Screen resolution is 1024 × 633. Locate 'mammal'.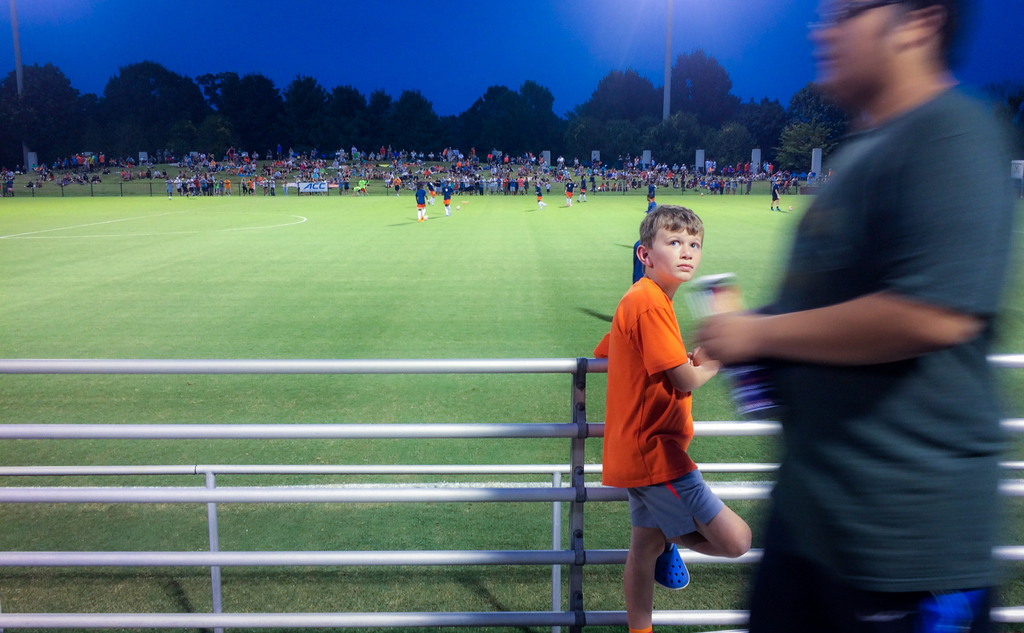
bbox=[413, 183, 430, 222].
